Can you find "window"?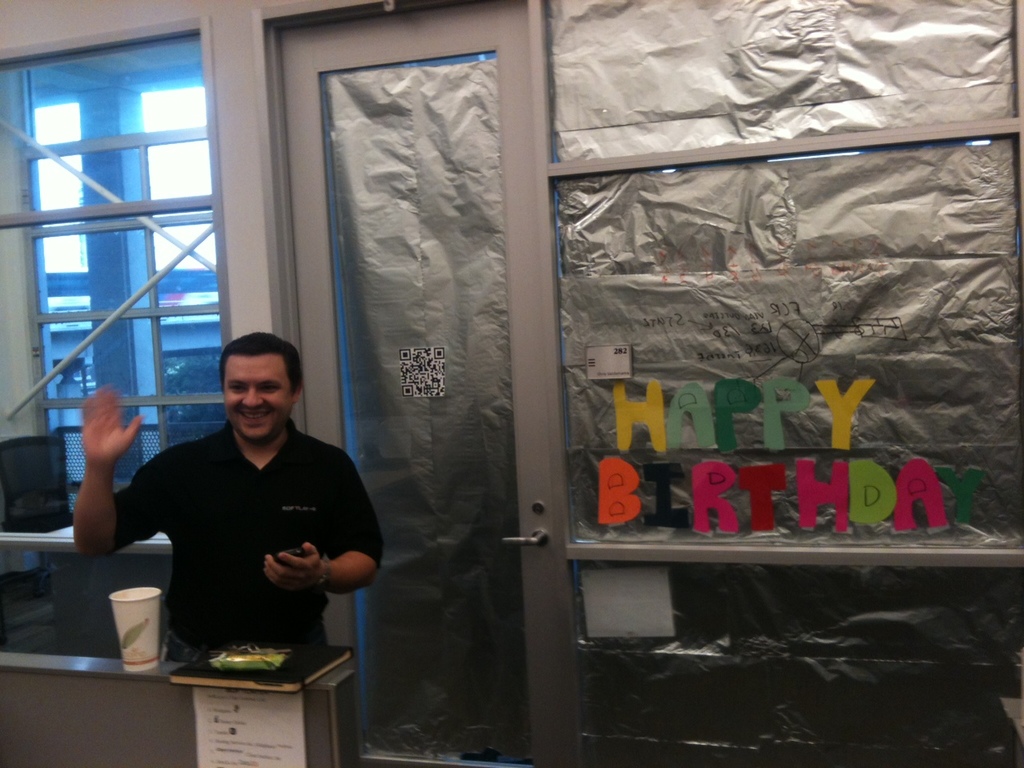
Yes, bounding box: 0, 17, 214, 515.
